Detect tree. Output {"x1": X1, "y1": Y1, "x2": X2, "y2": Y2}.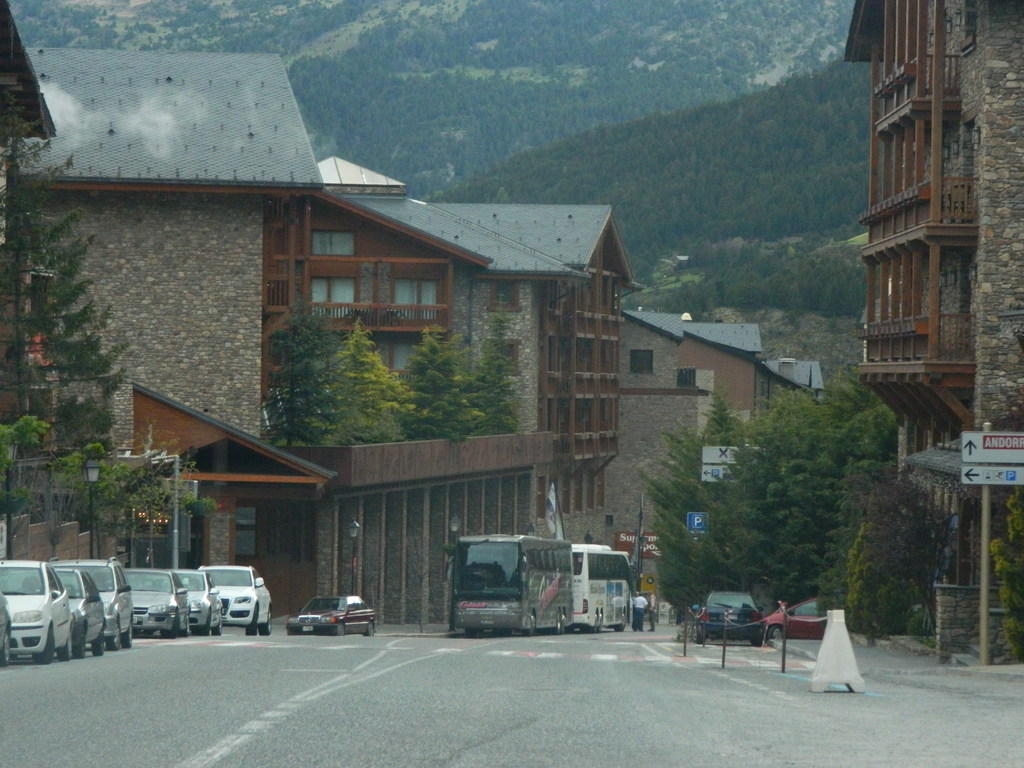
{"x1": 701, "y1": 384, "x2": 743, "y2": 445}.
